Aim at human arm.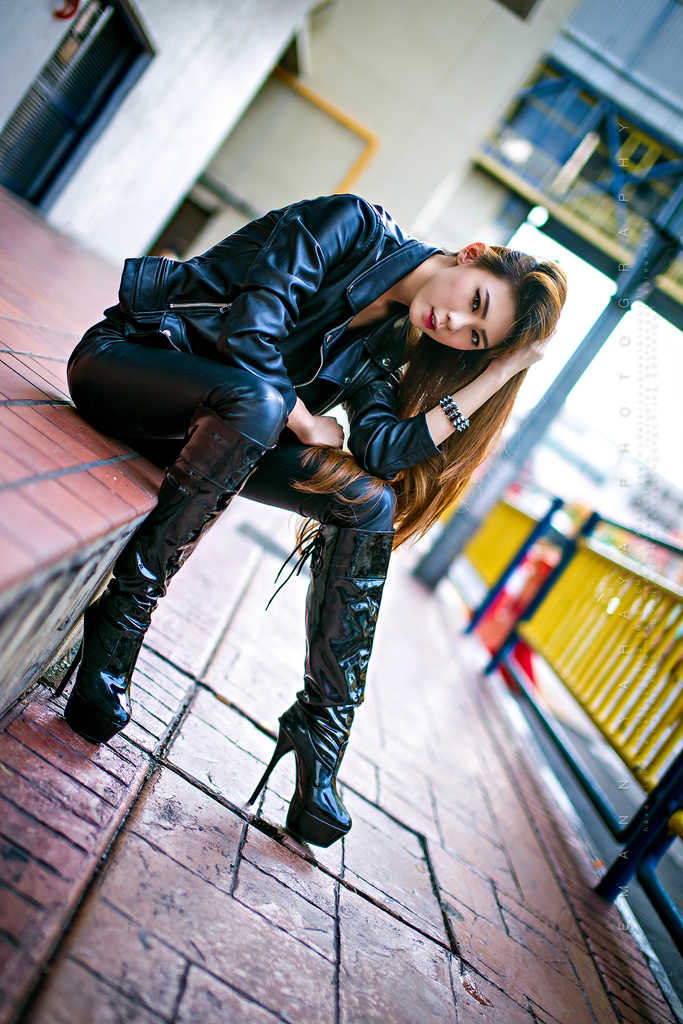
Aimed at (205,190,365,460).
